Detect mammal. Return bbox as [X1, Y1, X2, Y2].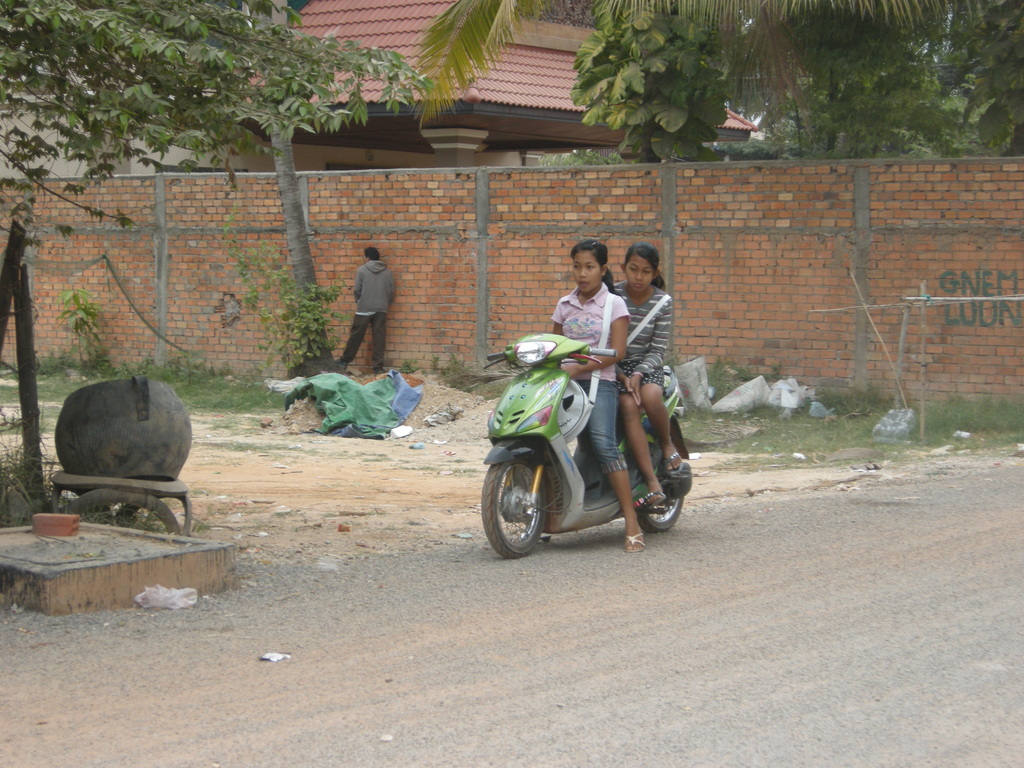
[550, 241, 645, 553].
